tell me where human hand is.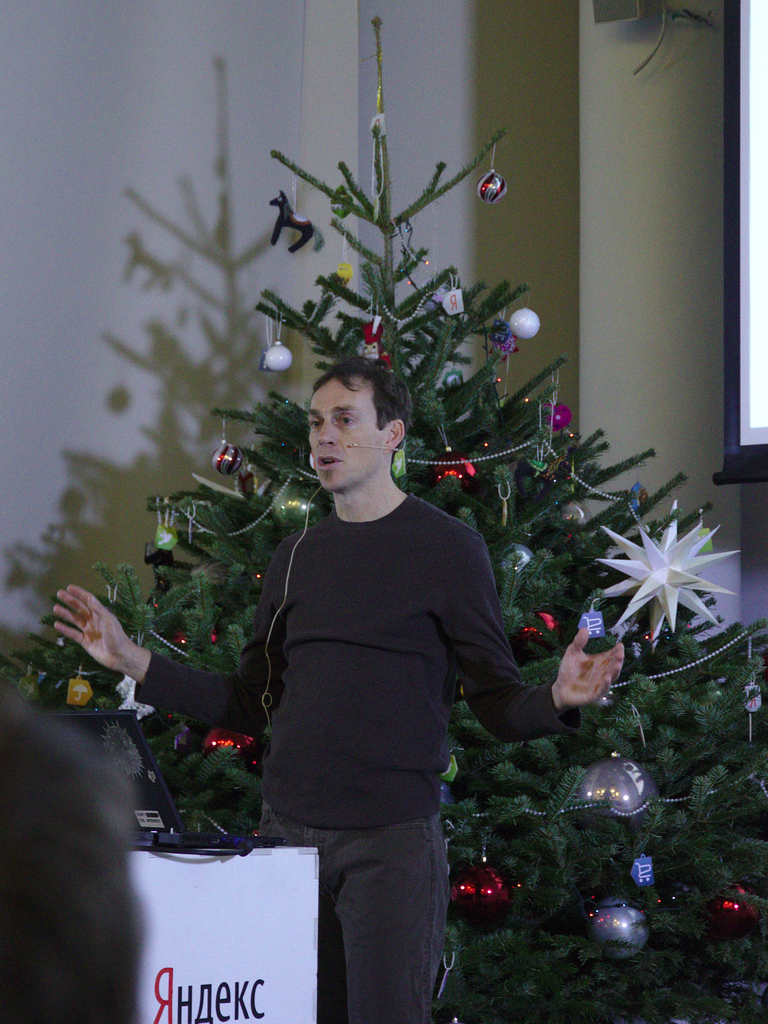
human hand is at pyautogui.locateOnScreen(552, 624, 627, 717).
